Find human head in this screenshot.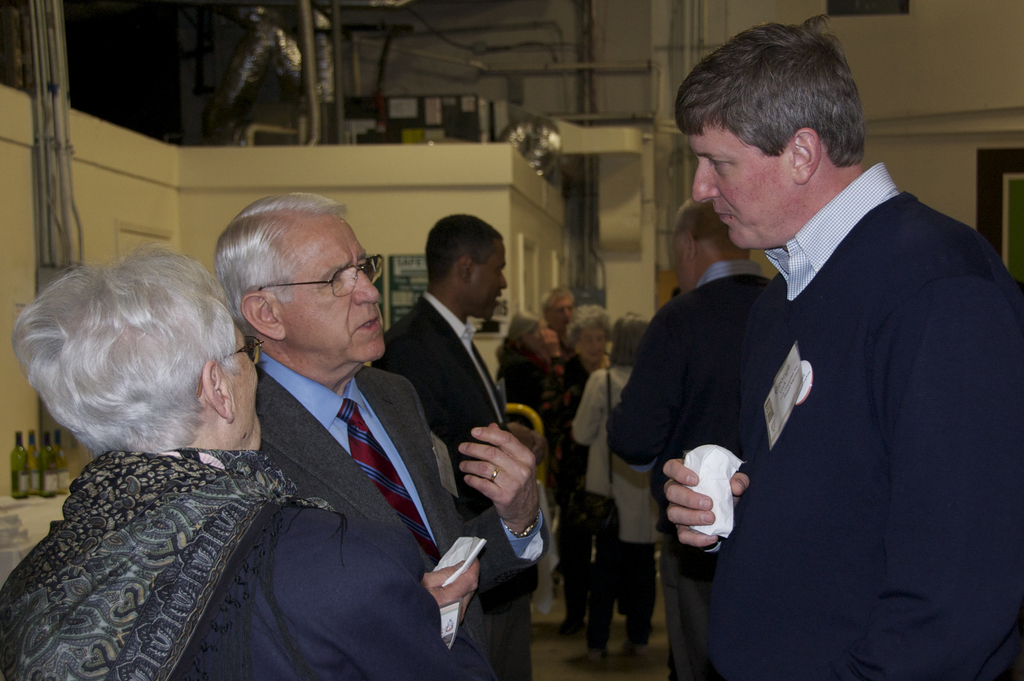
The bounding box for human head is <box>668,196,751,290</box>.
